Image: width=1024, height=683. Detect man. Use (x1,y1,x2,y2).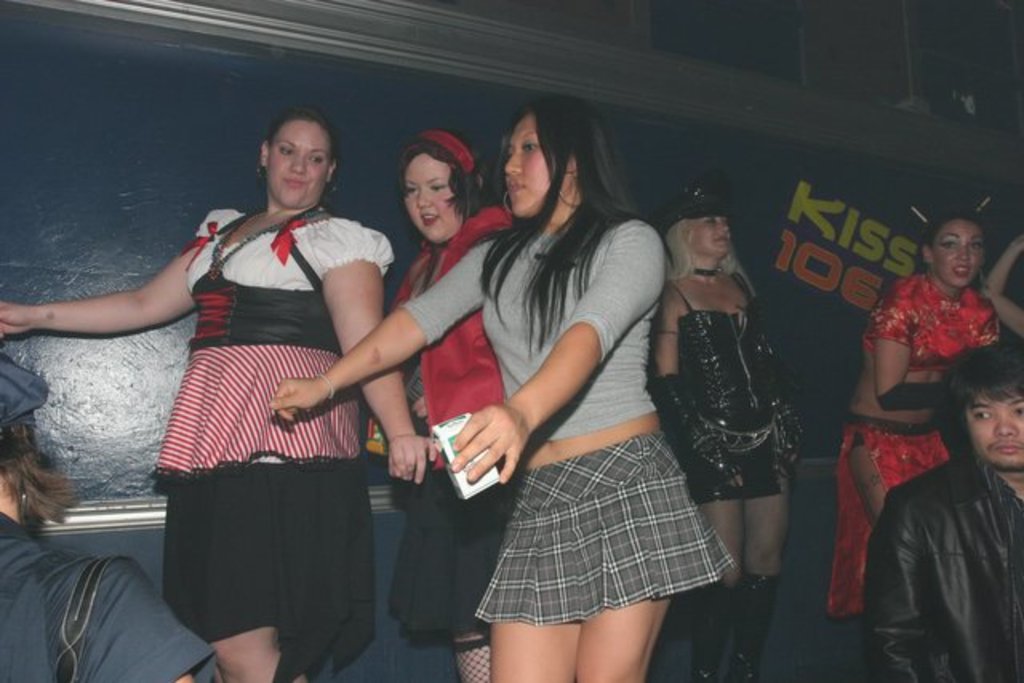
(0,341,214,681).
